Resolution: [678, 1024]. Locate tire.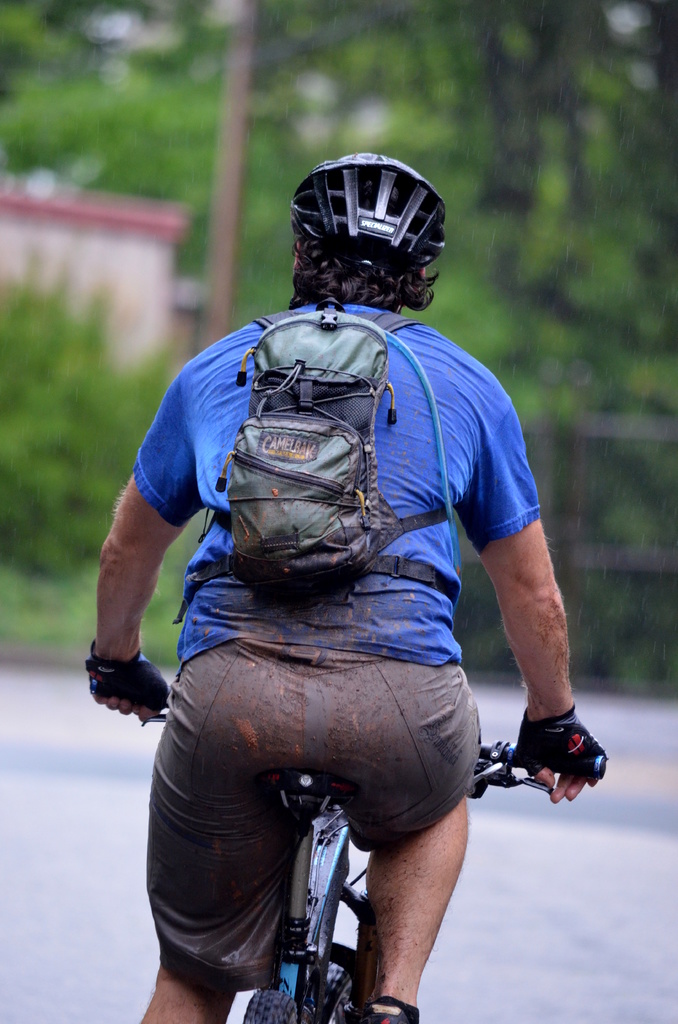
[x1=170, y1=729, x2=424, y2=1002].
